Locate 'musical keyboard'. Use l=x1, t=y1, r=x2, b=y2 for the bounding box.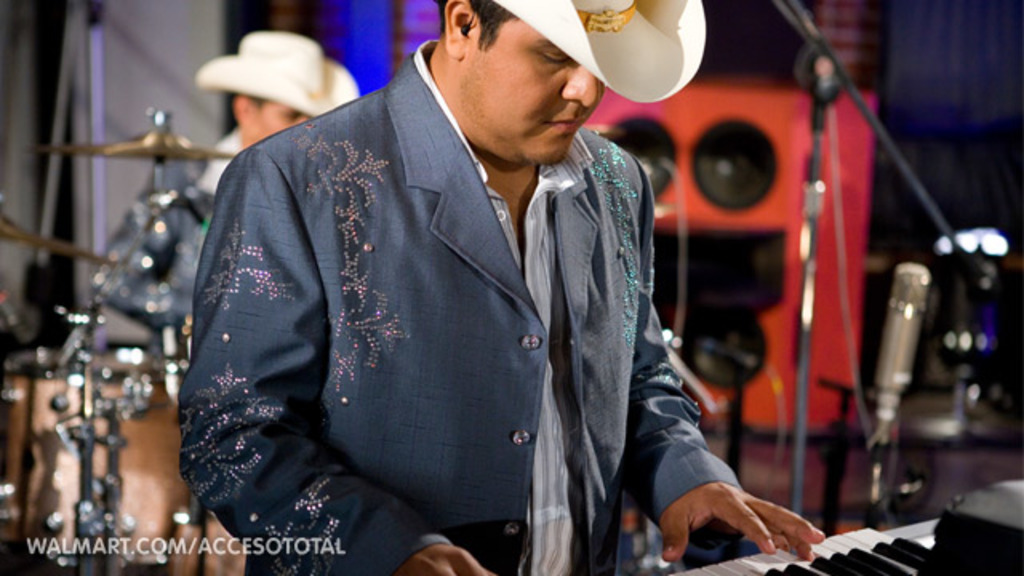
l=661, t=512, r=942, b=574.
